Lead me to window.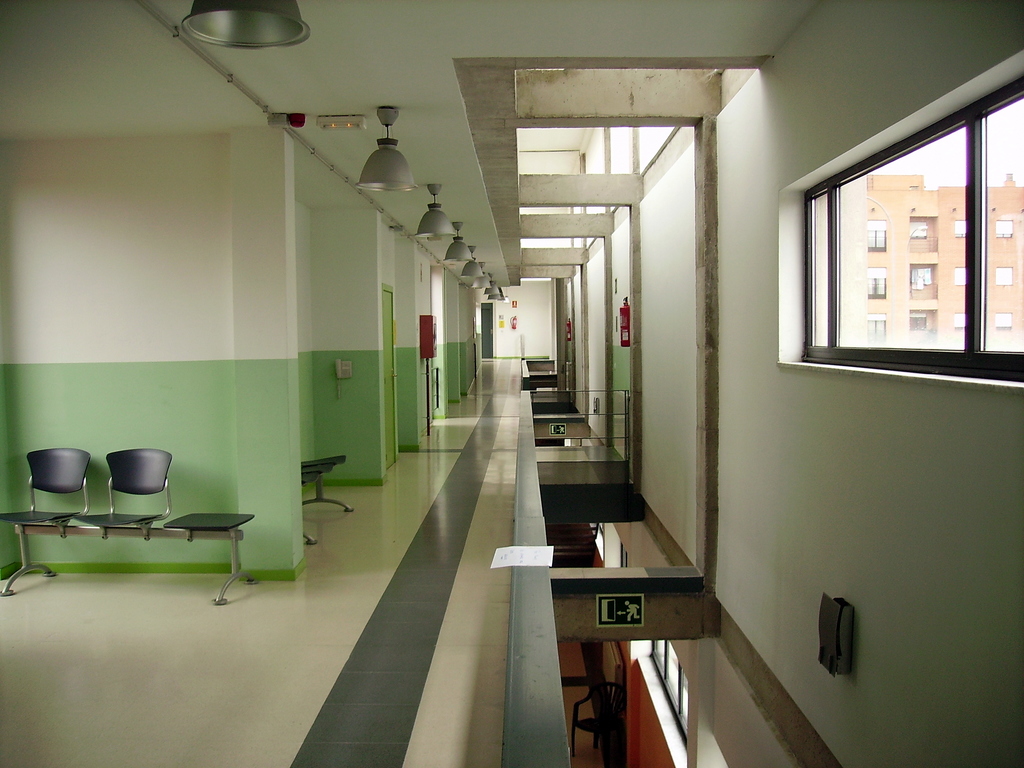
Lead to crop(996, 266, 1015, 288).
